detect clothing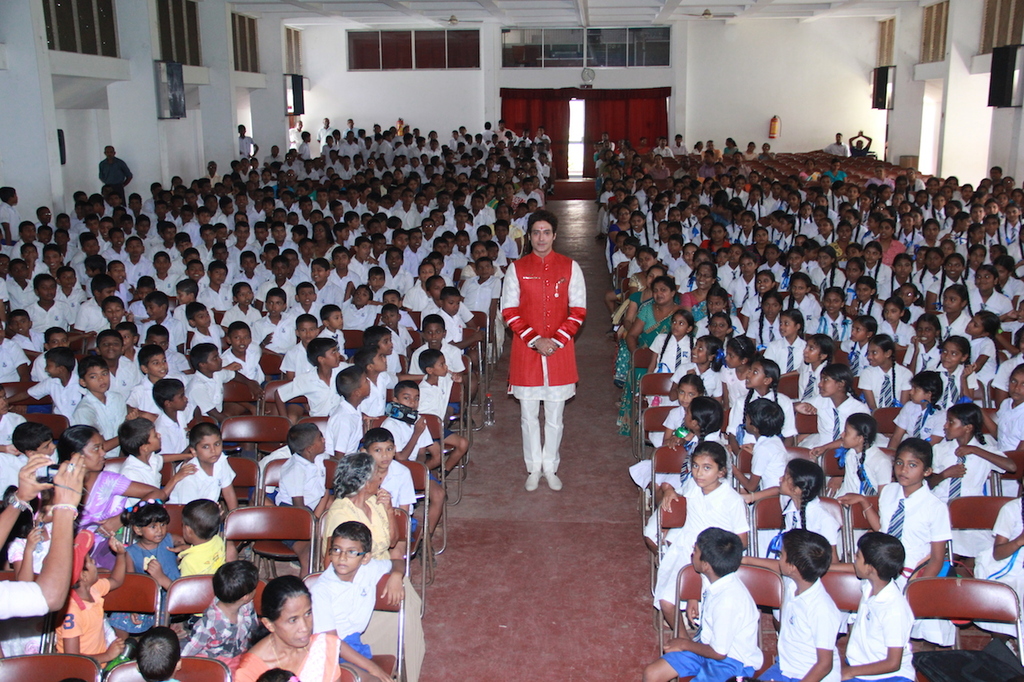
(752, 430, 805, 489)
